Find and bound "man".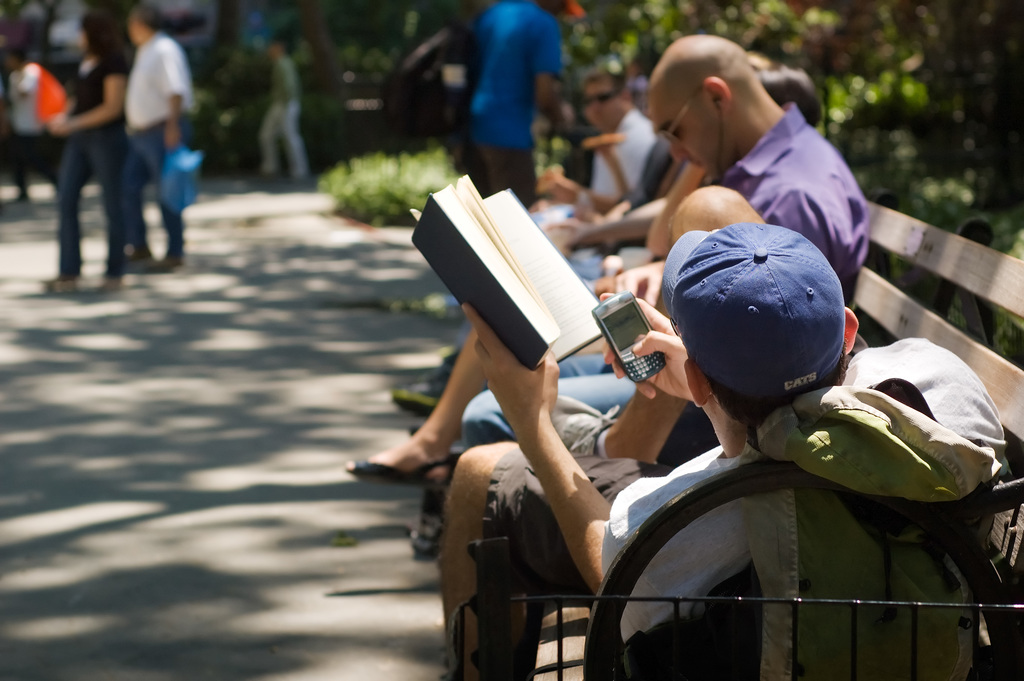
Bound: locate(568, 60, 668, 192).
